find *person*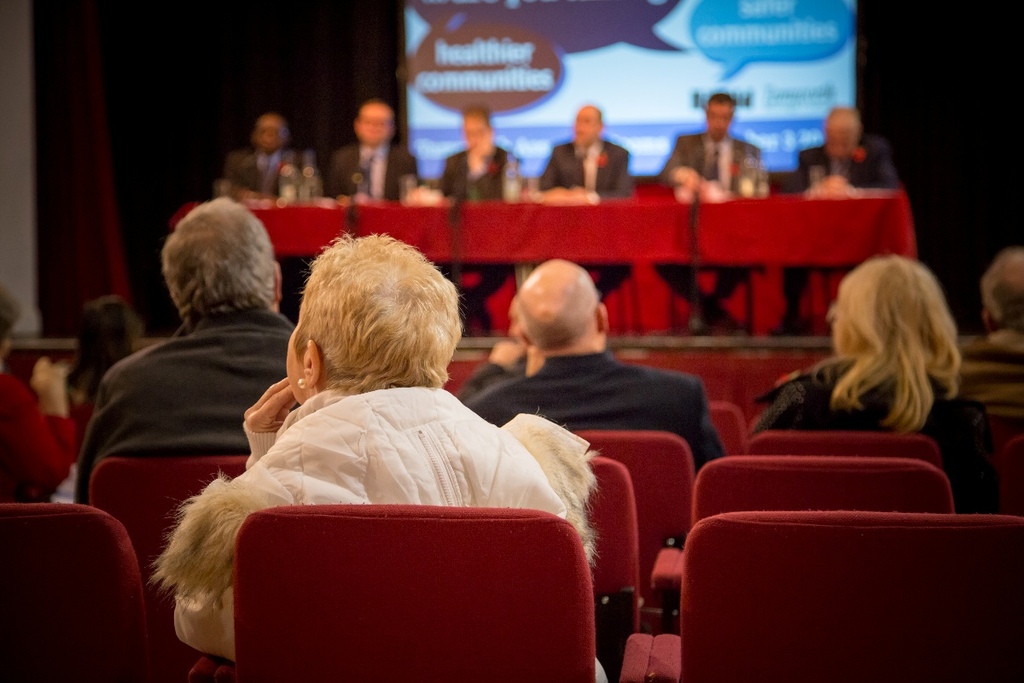
[left=461, top=260, right=720, bottom=470]
